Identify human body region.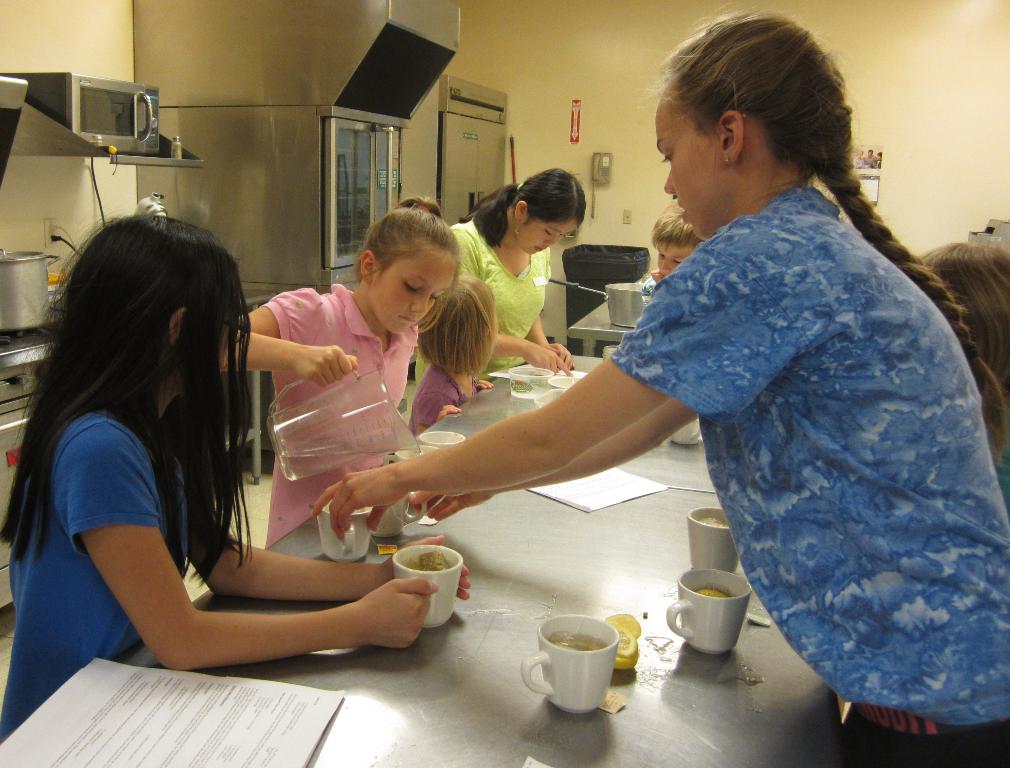
Region: [x1=223, y1=197, x2=461, y2=539].
